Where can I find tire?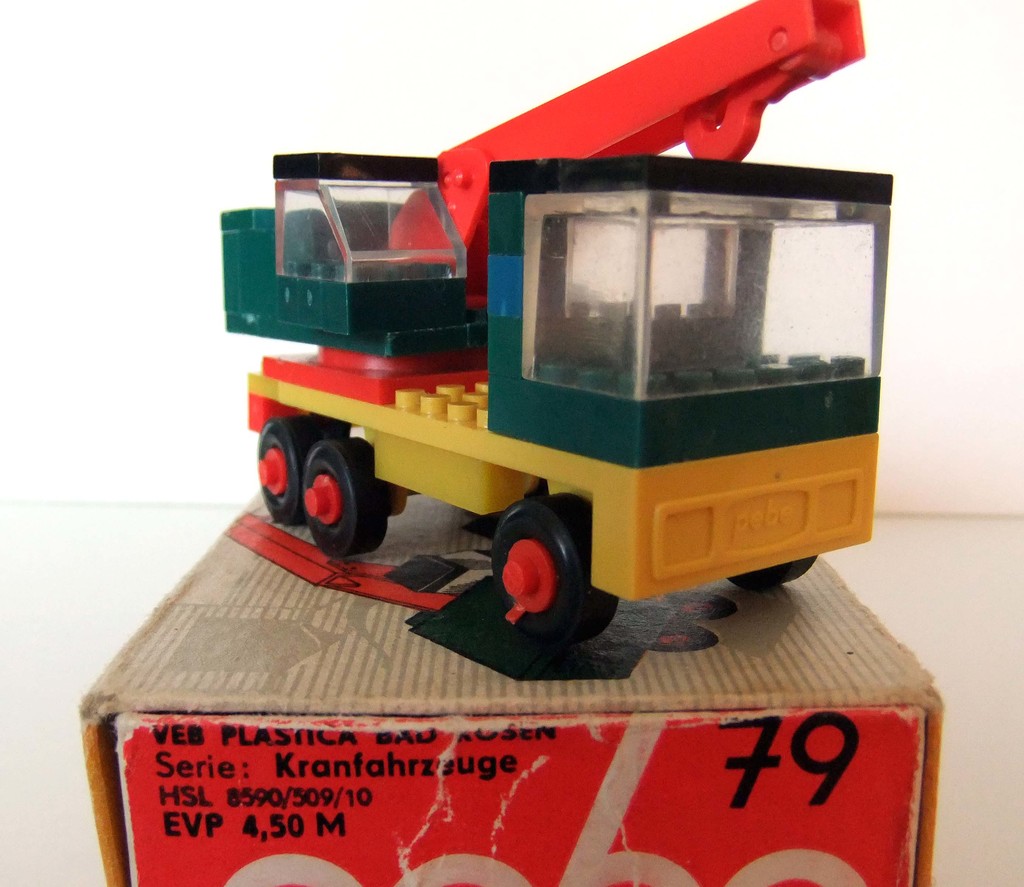
You can find it at [301, 437, 391, 562].
